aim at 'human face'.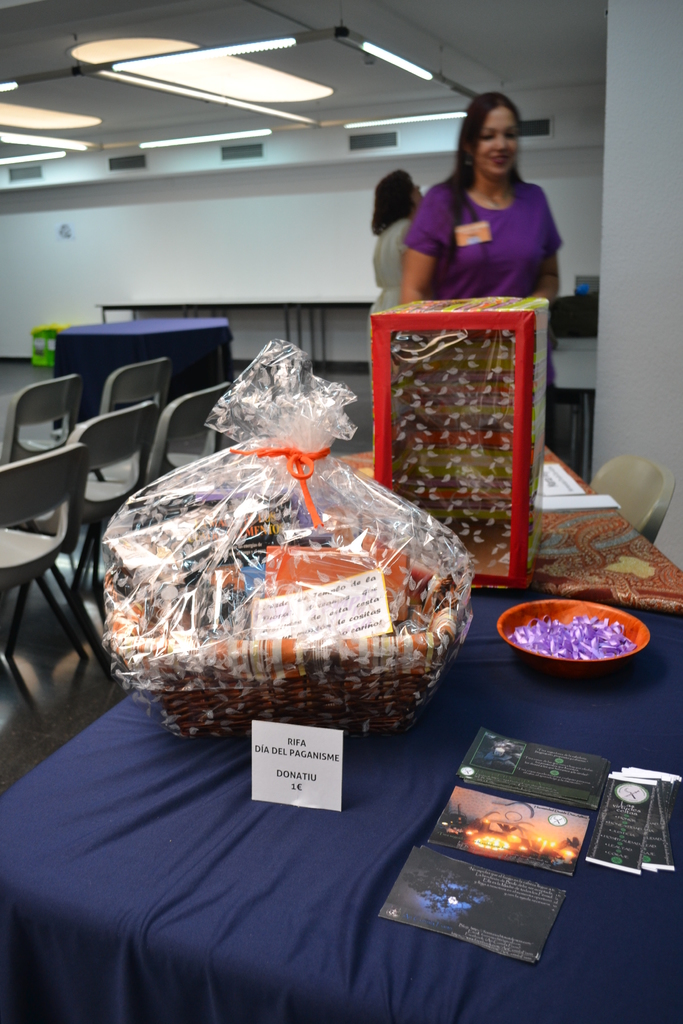
Aimed at 478,106,518,179.
